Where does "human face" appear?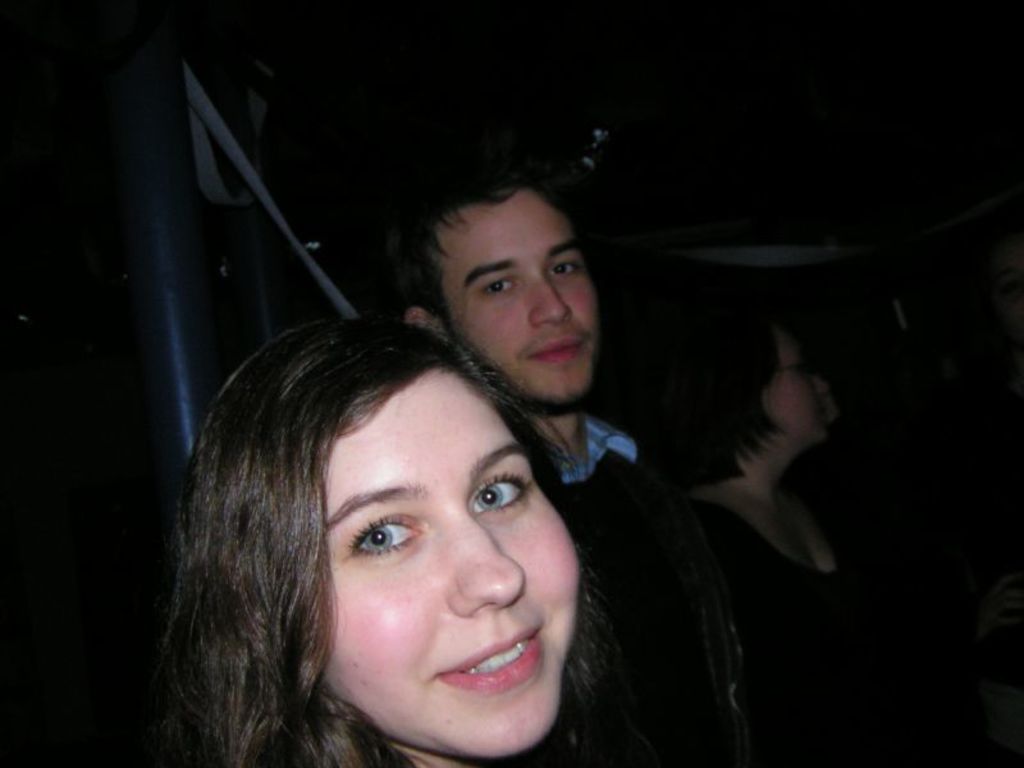
Appears at 762, 323, 832, 442.
